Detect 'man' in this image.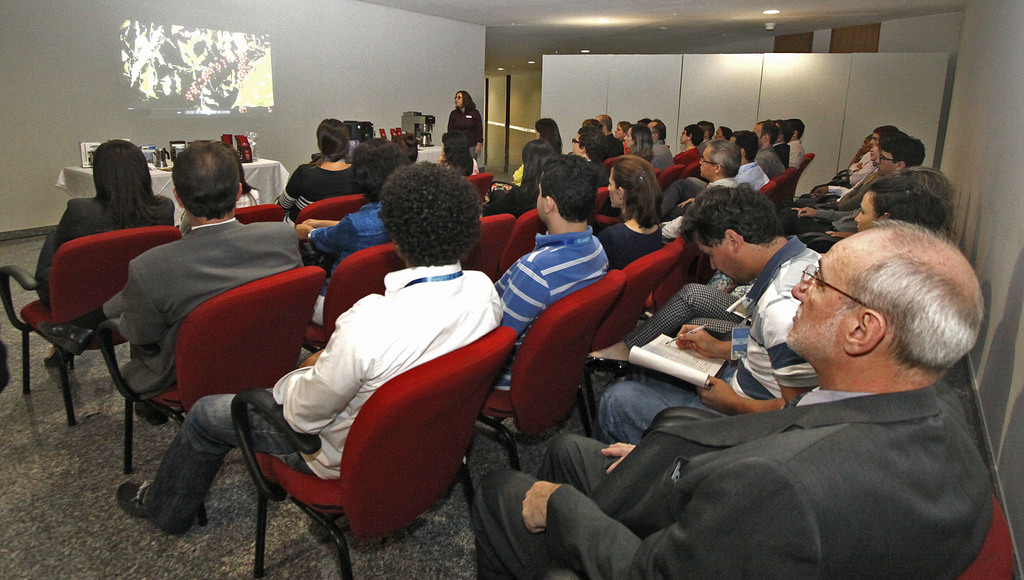
Detection: 614, 123, 629, 139.
